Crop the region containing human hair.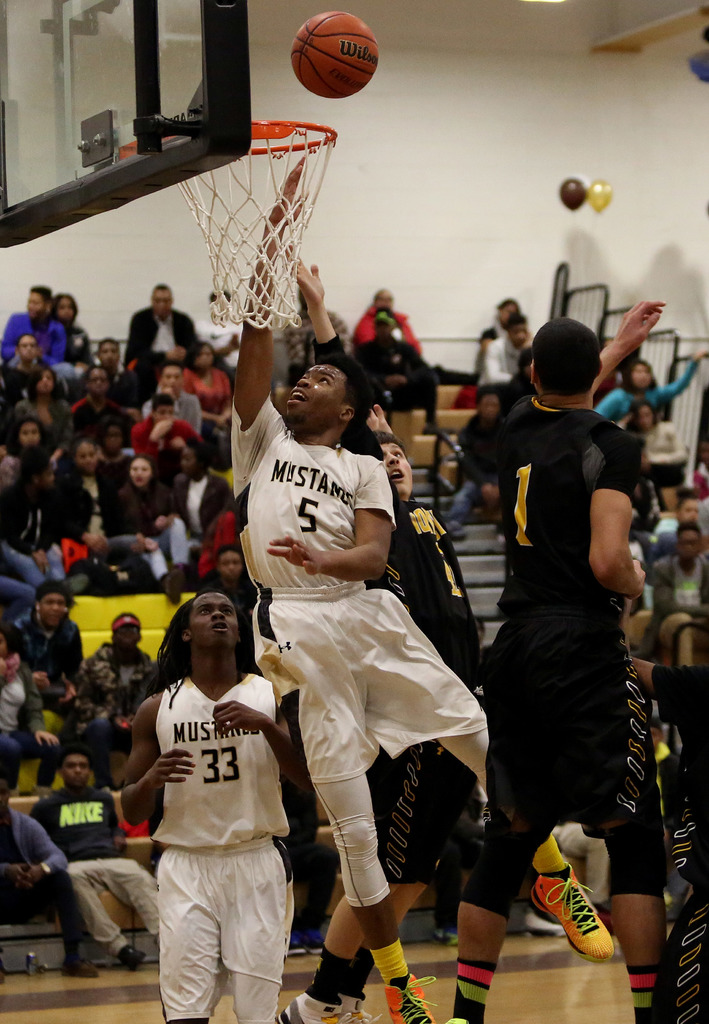
Crop region: x1=95, y1=339, x2=121, y2=353.
